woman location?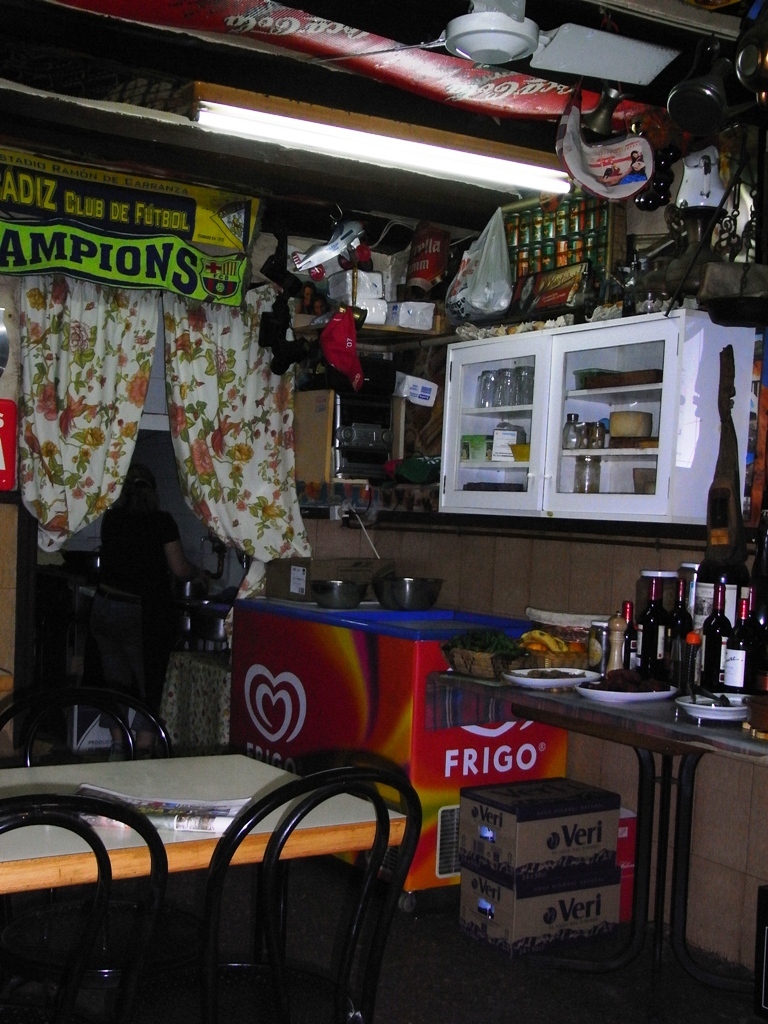
[98,461,202,765]
